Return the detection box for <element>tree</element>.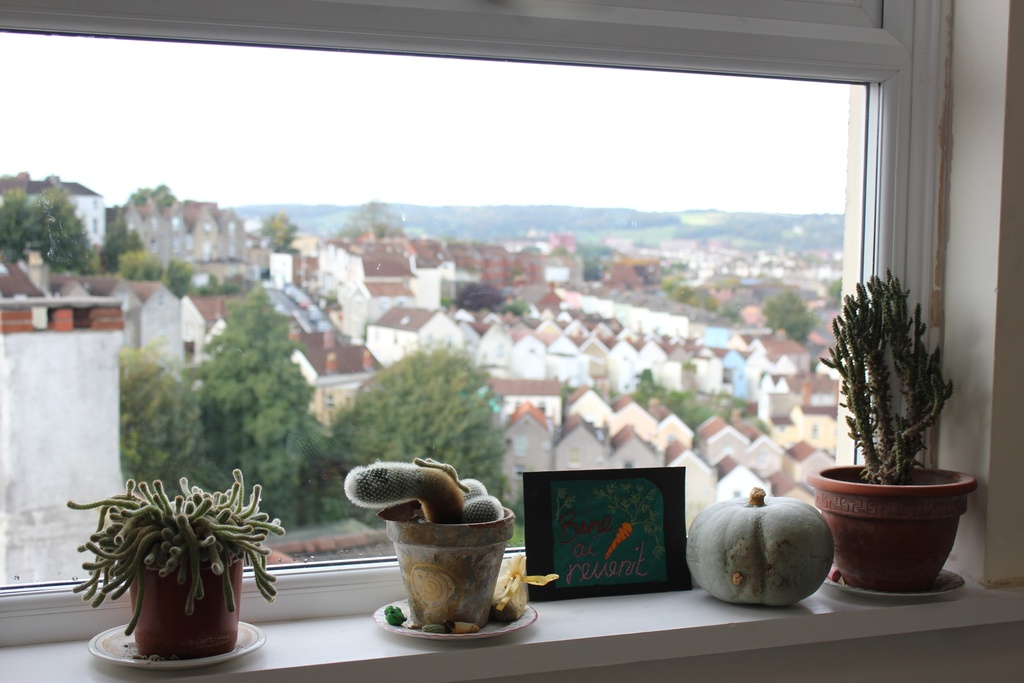
749,278,815,358.
